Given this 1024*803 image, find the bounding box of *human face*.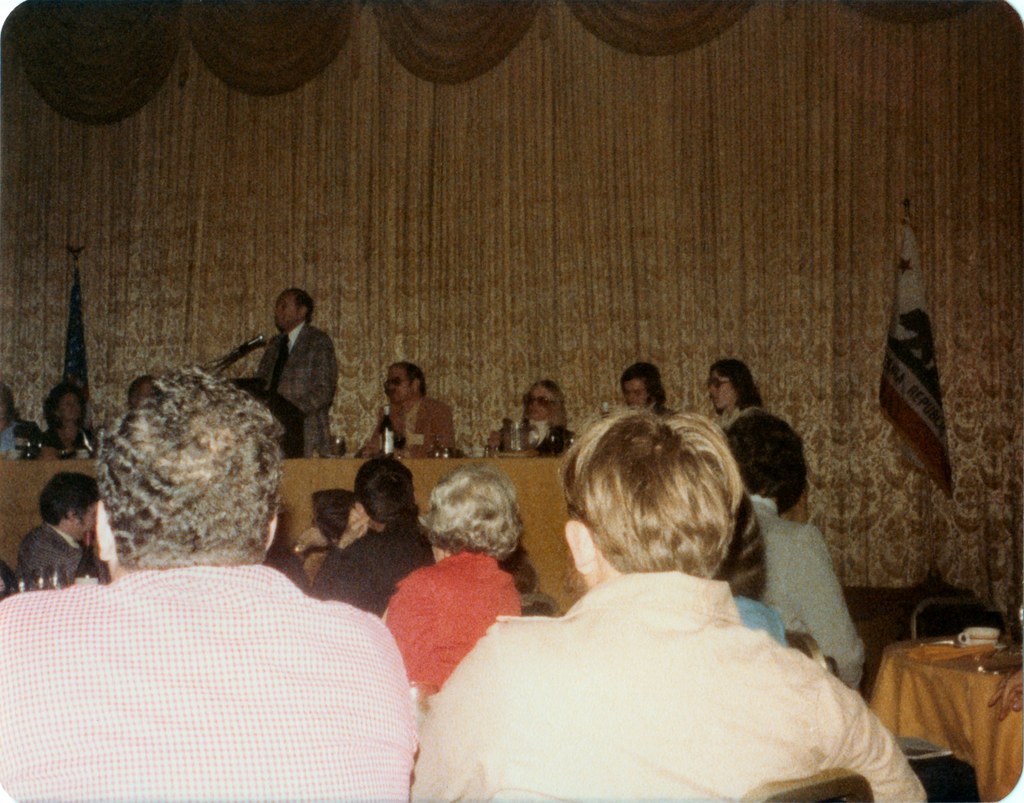
(622,375,658,408).
